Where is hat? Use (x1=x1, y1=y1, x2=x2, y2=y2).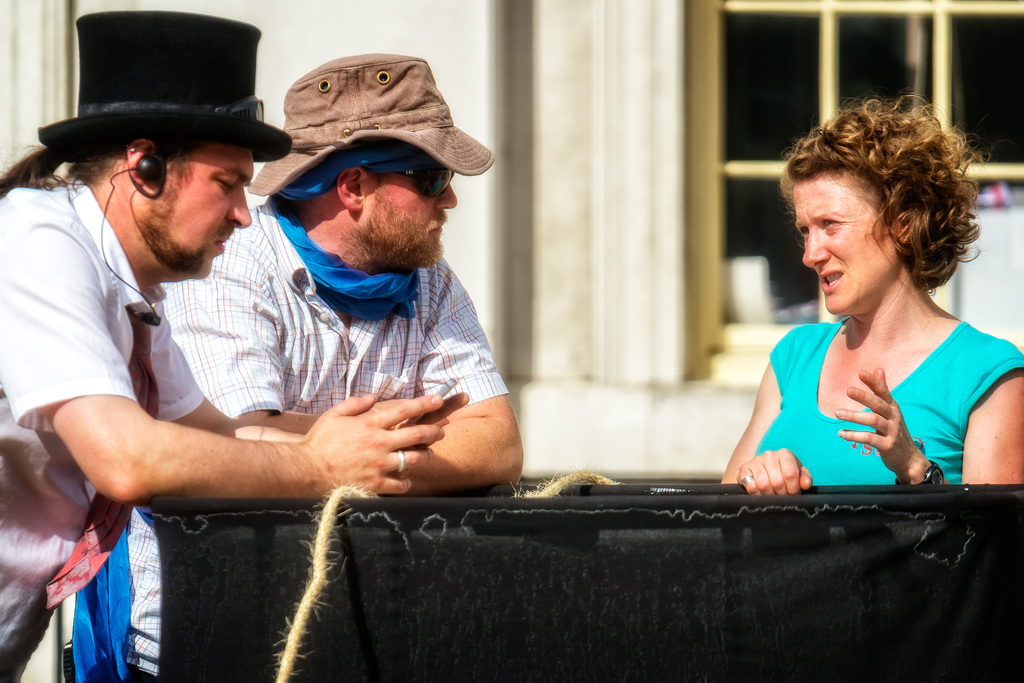
(x1=243, y1=57, x2=496, y2=195).
